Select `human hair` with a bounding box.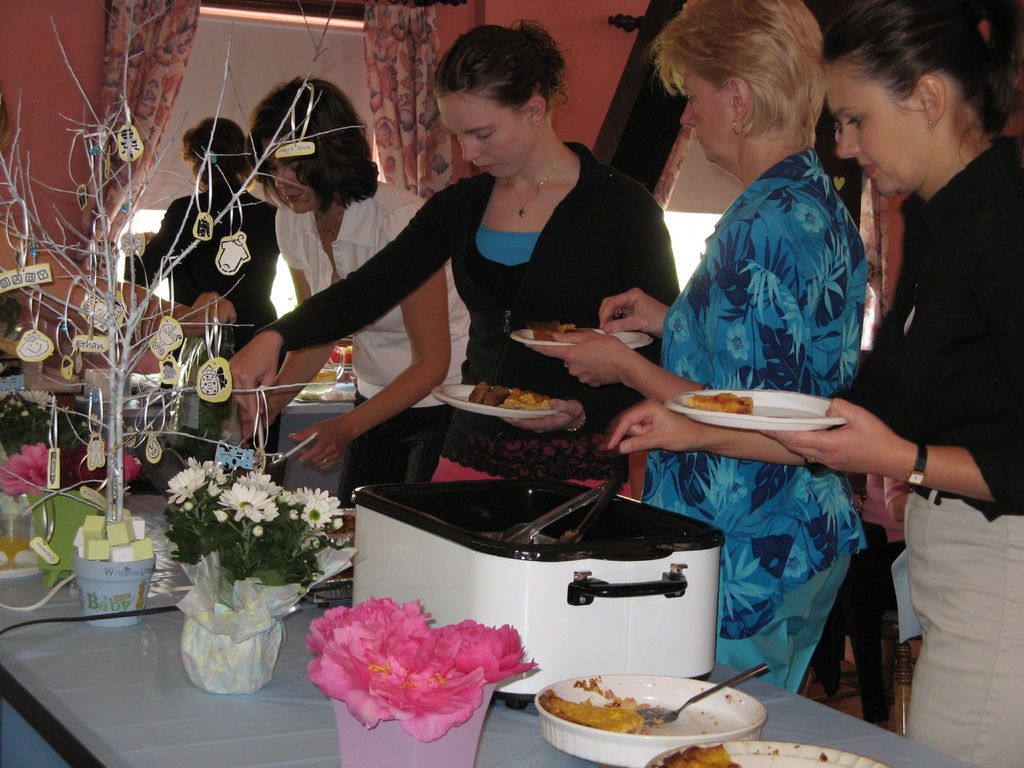
locate(651, 0, 824, 145).
